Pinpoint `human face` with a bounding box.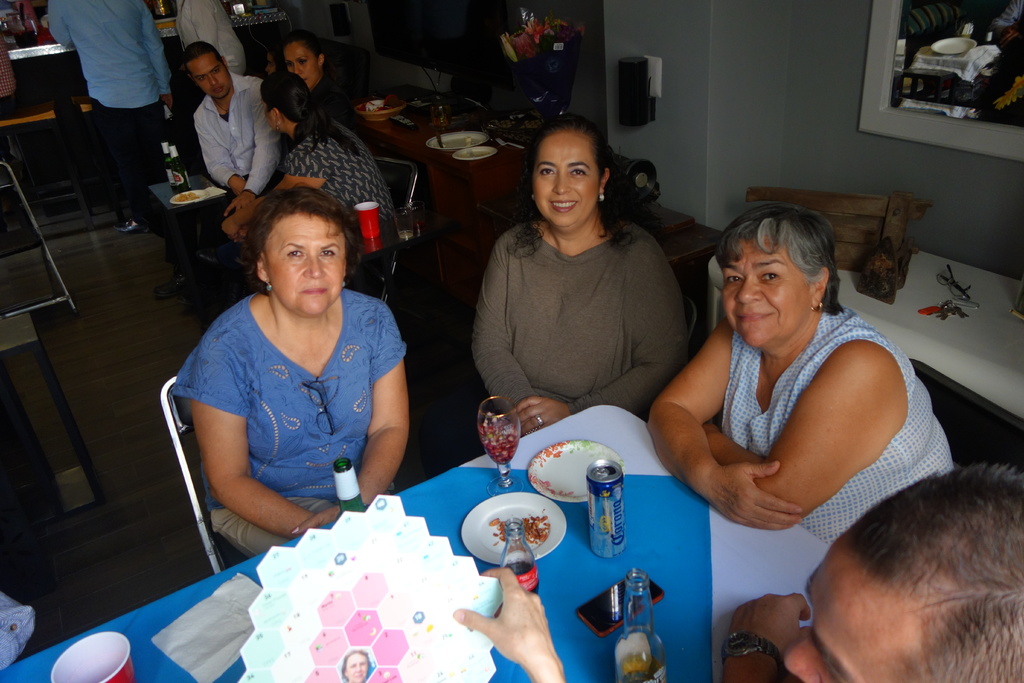
locate(783, 544, 868, 682).
